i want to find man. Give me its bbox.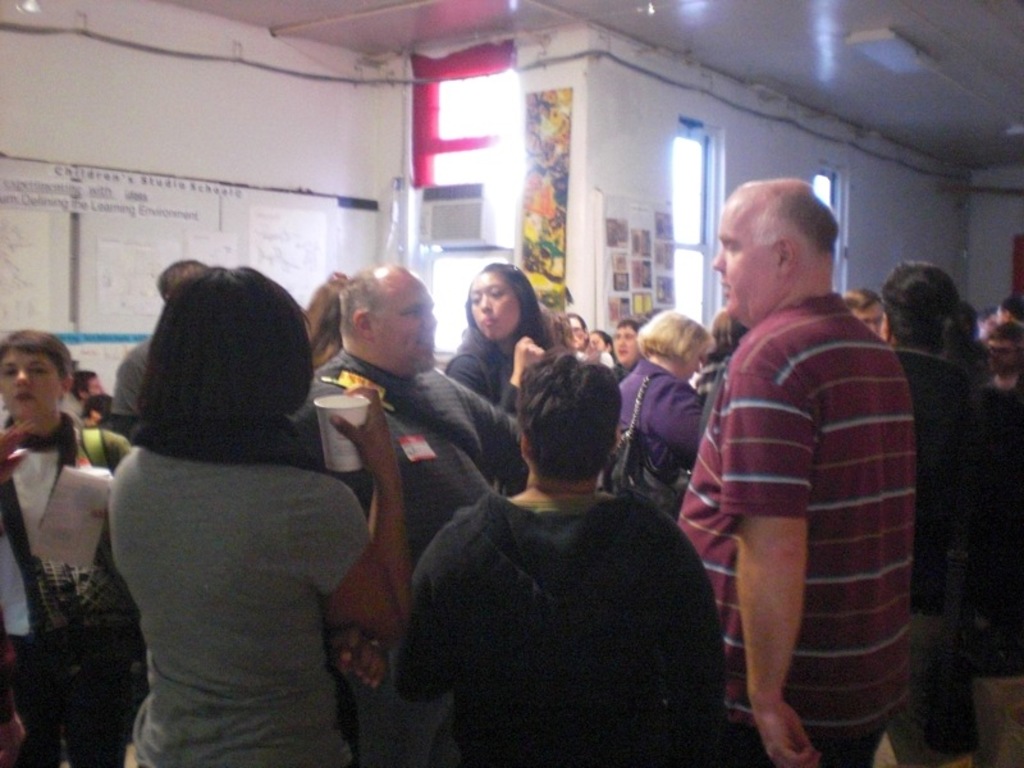
select_region(987, 324, 1023, 394).
